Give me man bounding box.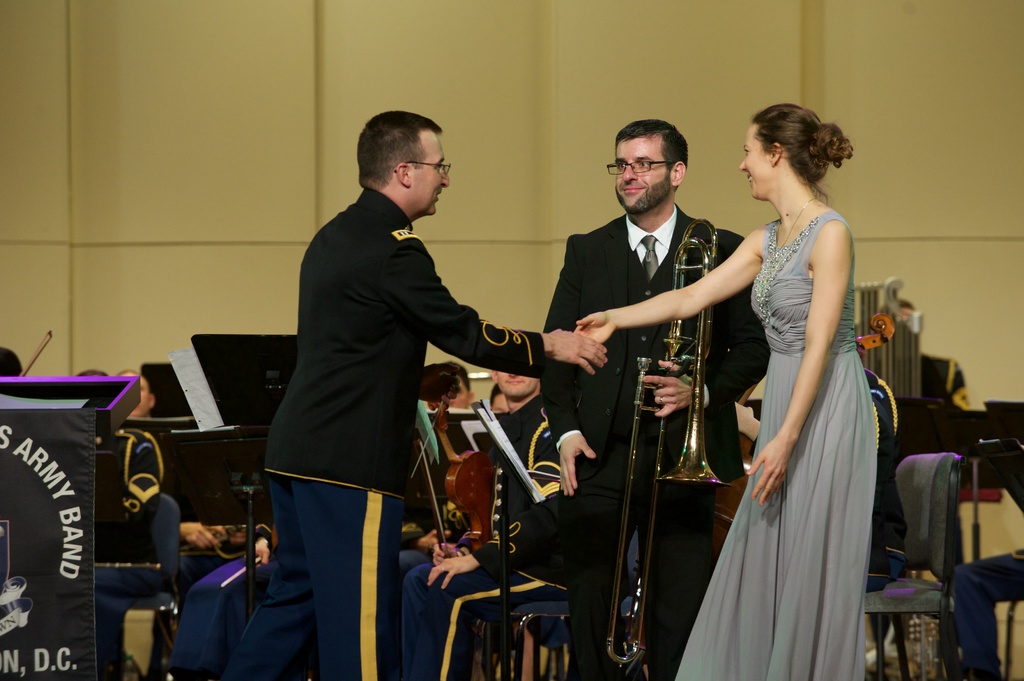
[426, 361, 484, 419].
